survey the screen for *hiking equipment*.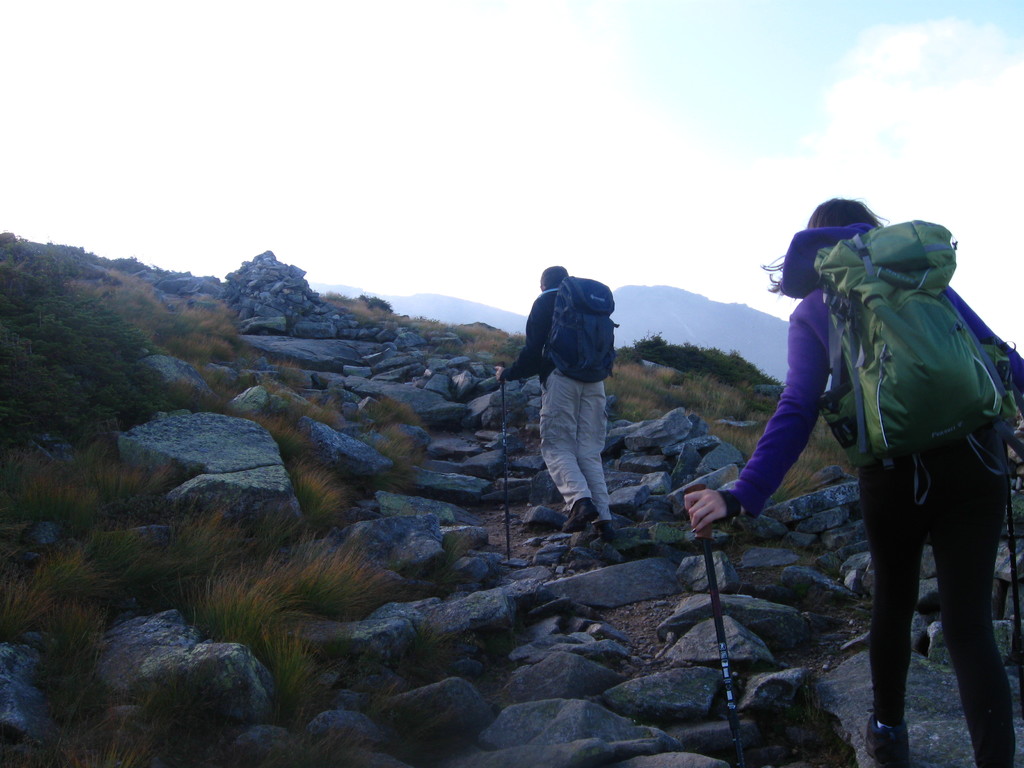
Survey found: rect(758, 228, 1023, 520).
